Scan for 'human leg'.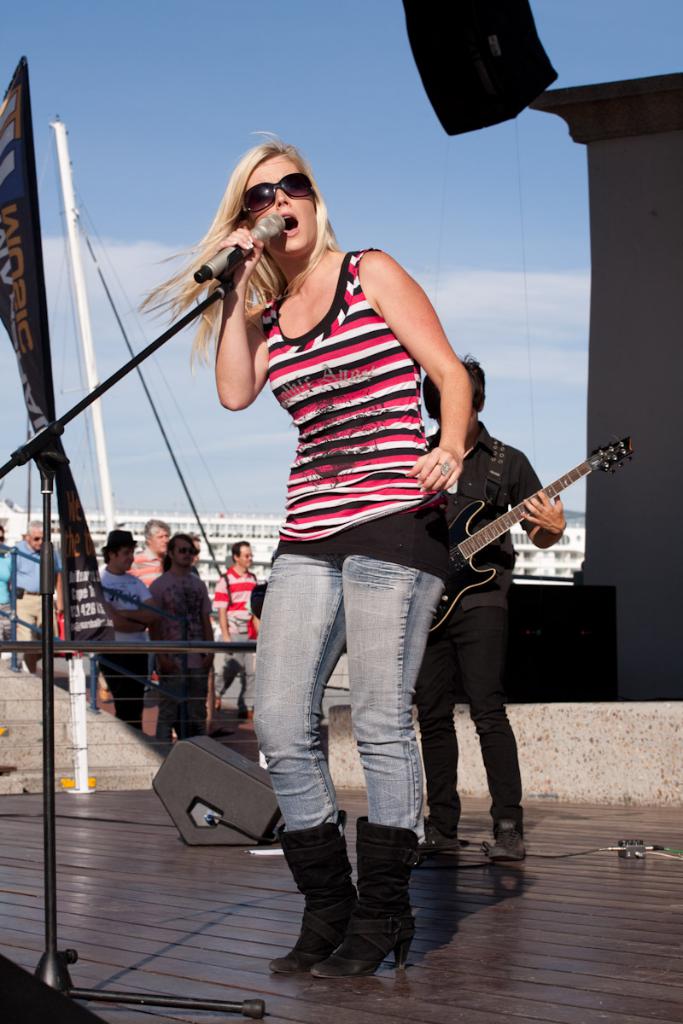
Scan result: [left=243, top=487, right=344, bottom=977].
